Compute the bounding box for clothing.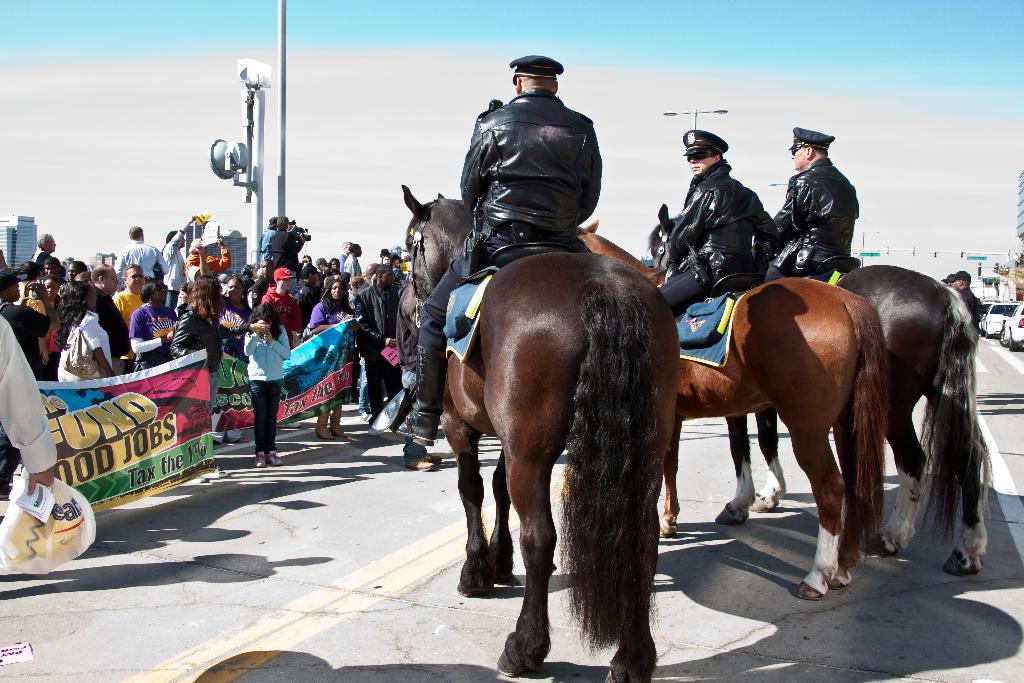
<region>417, 89, 607, 419</region>.
